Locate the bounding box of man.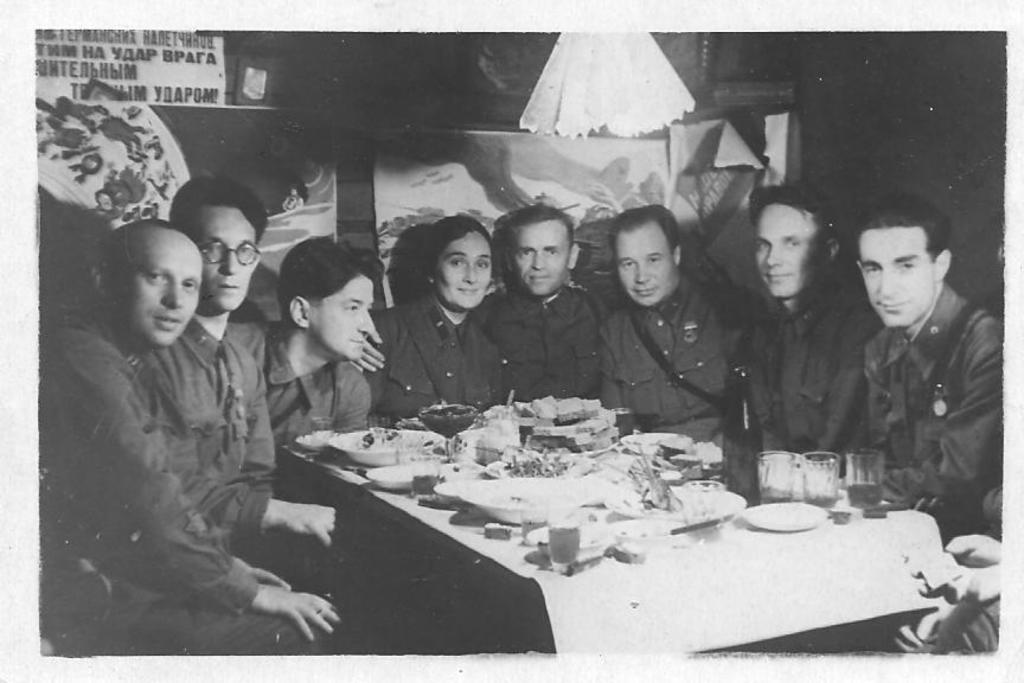
Bounding box: [32,215,365,682].
